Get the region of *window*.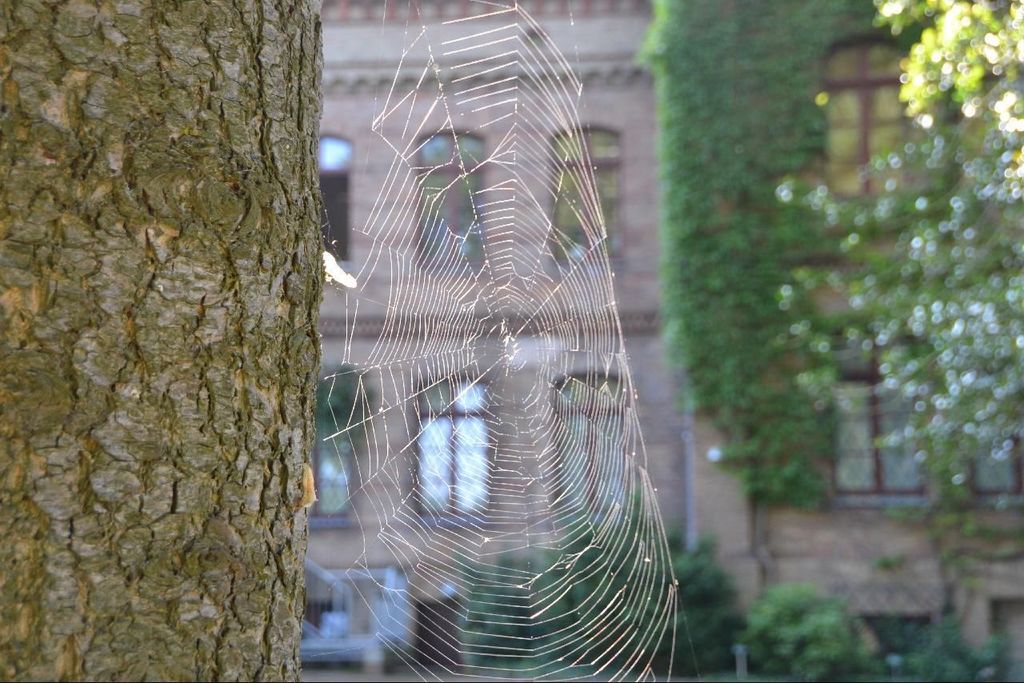
box(306, 410, 351, 520).
